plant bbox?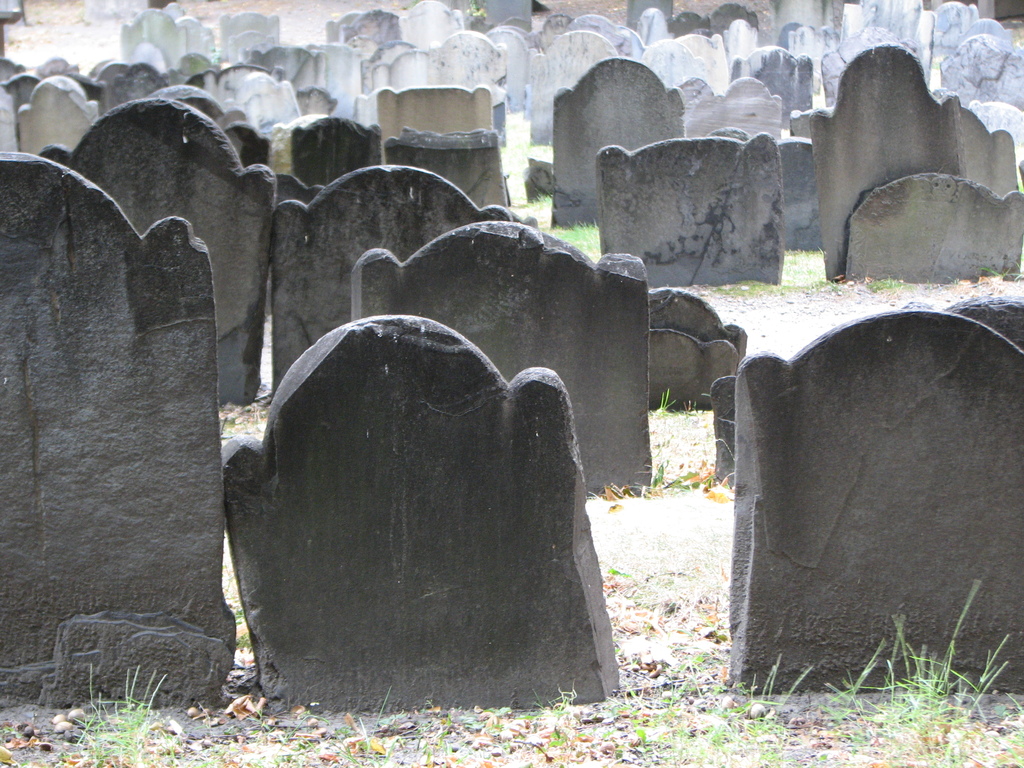
select_region(543, 691, 571, 744)
